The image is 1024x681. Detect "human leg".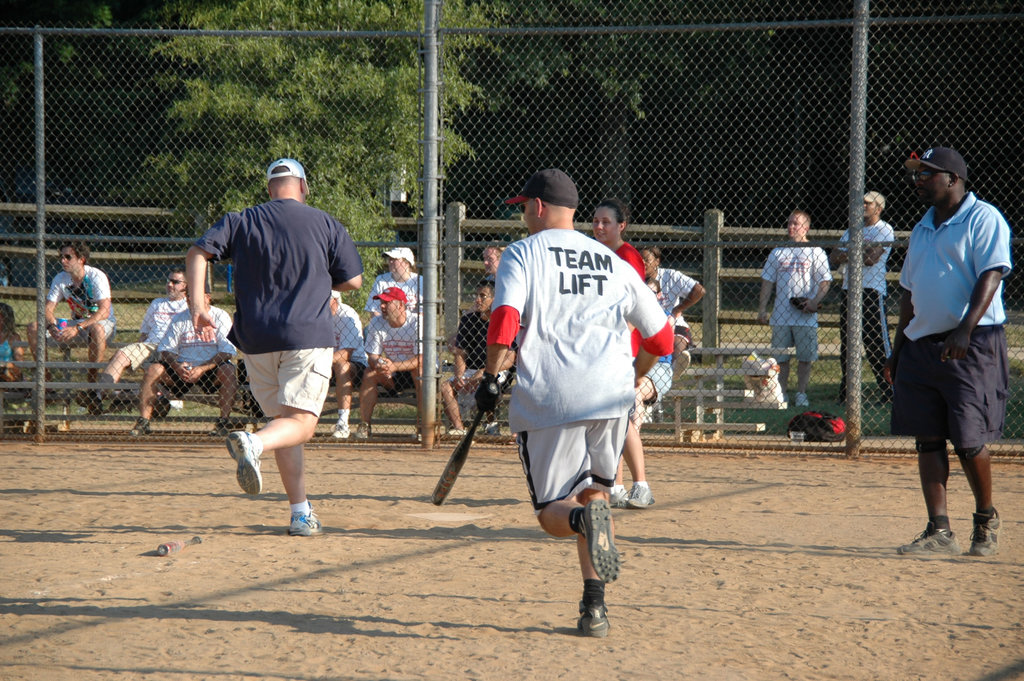
Detection: bbox=(795, 361, 813, 405).
